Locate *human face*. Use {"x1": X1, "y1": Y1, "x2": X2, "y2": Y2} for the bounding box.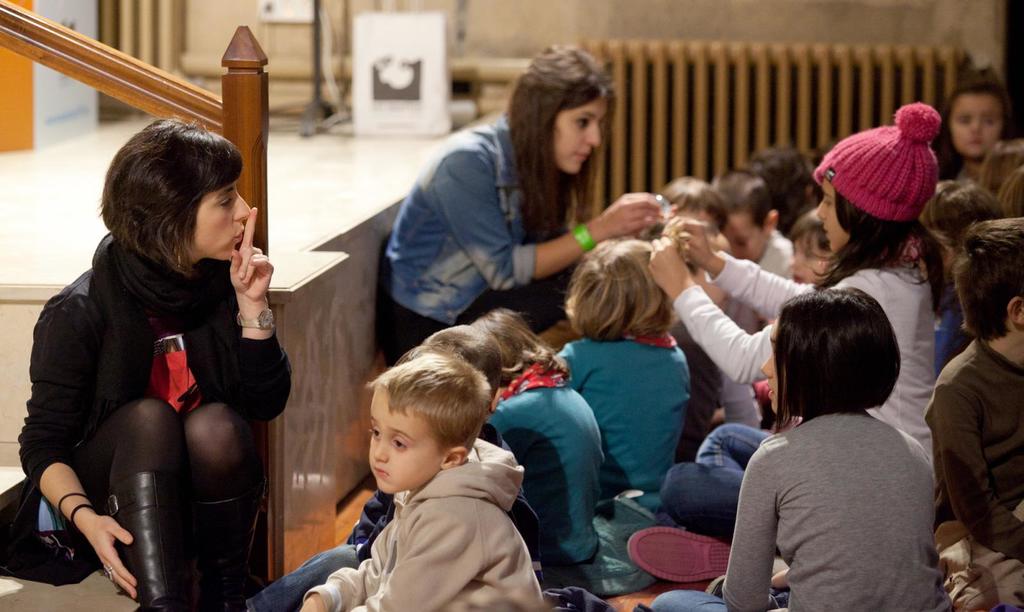
{"x1": 815, "y1": 180, "x2": 846, "y2": 254}.
